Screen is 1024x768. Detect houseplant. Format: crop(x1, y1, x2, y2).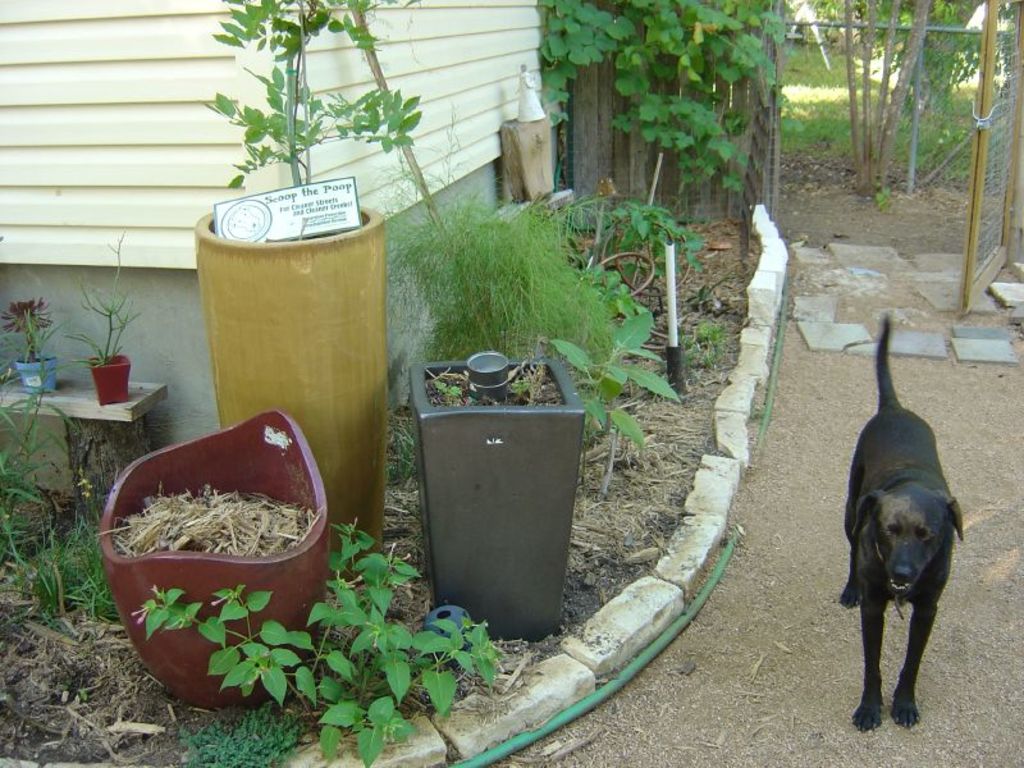
crop(61, 225, 148, 406).
